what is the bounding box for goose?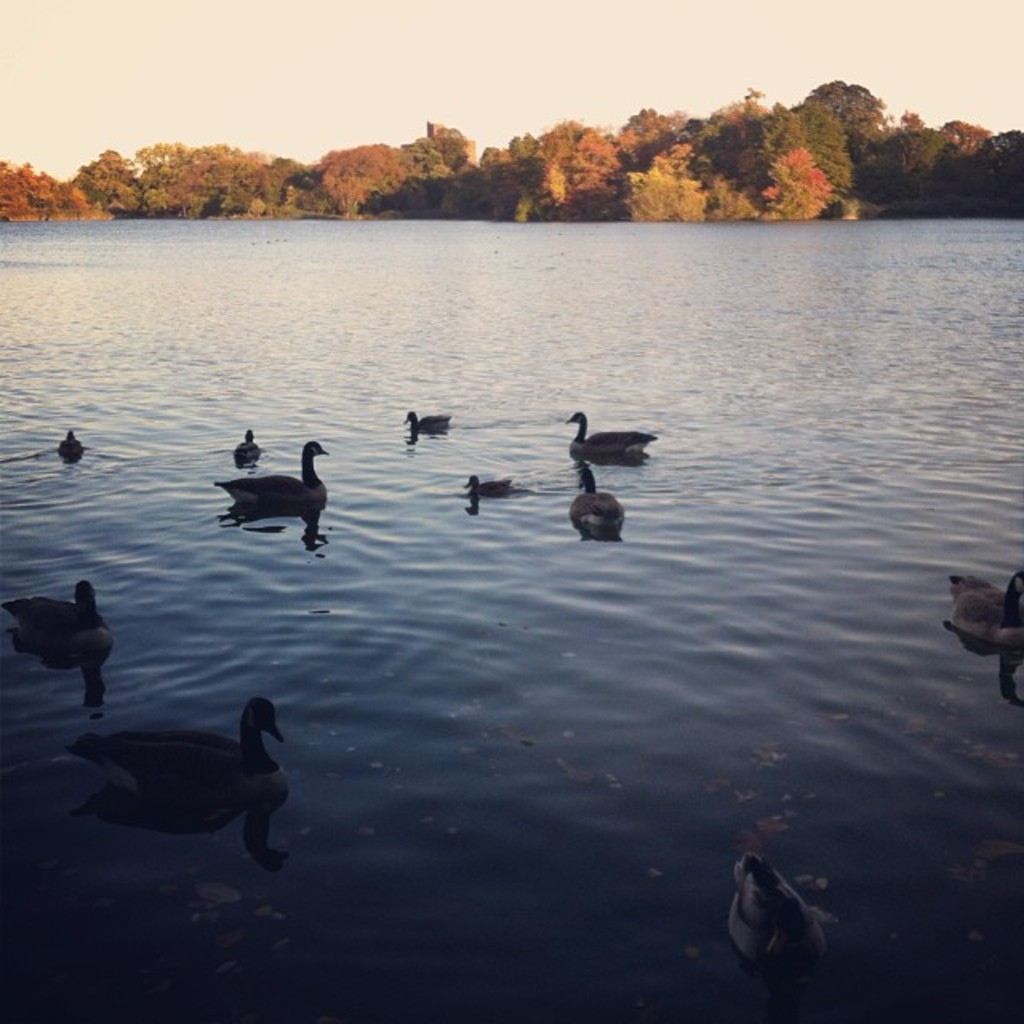
l=232, t=427, r=261, b=466.
